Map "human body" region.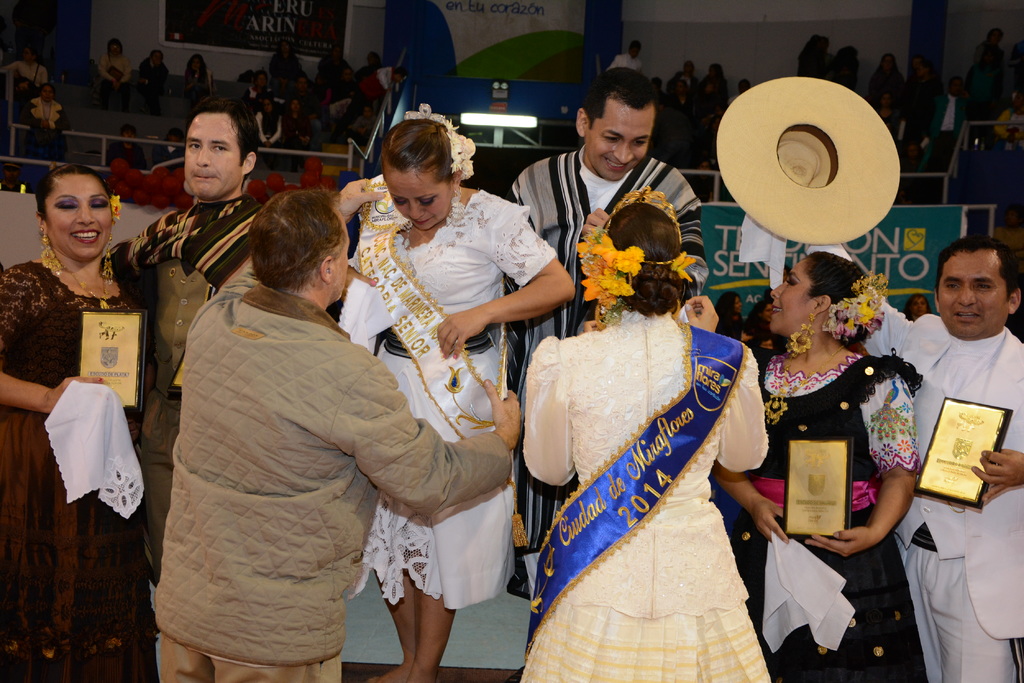
Mapped to region(134, 47, 168, 118).
